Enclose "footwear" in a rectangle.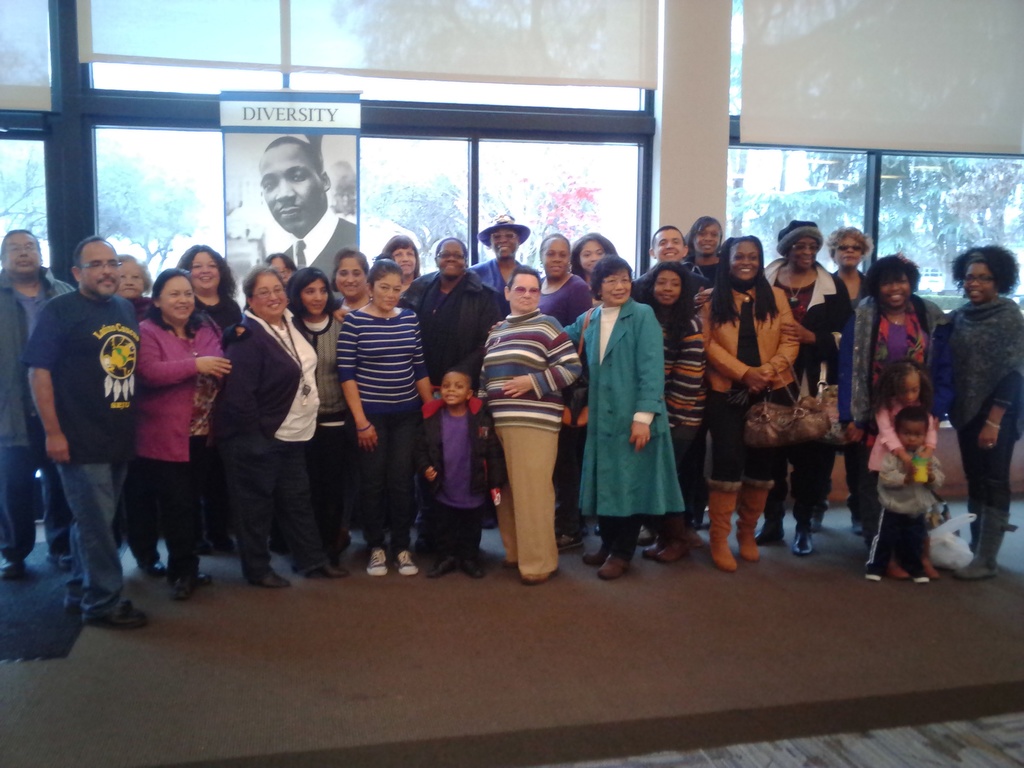
select_region(795, 527, 813, 556).
